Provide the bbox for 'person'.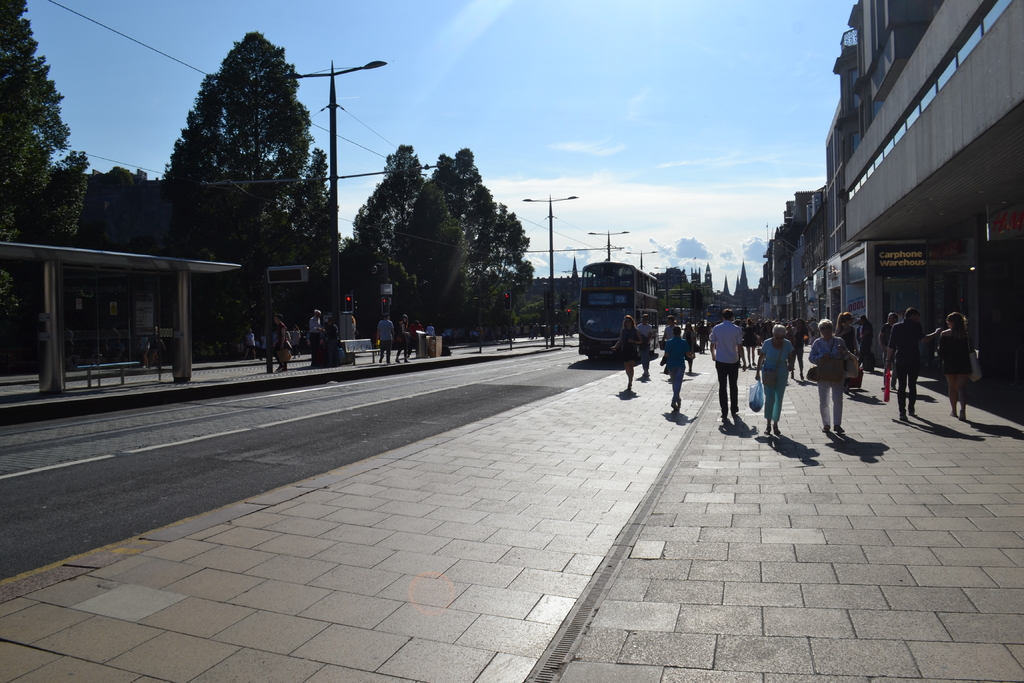
detection(811, 322, 851, 439).
